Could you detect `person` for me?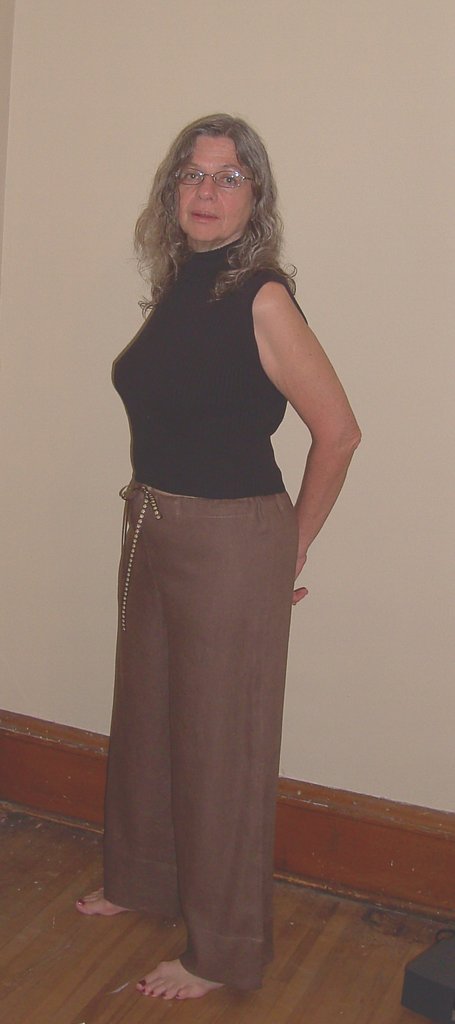
Detection result: [left=81, top=33, right=372, bottom=1023].
